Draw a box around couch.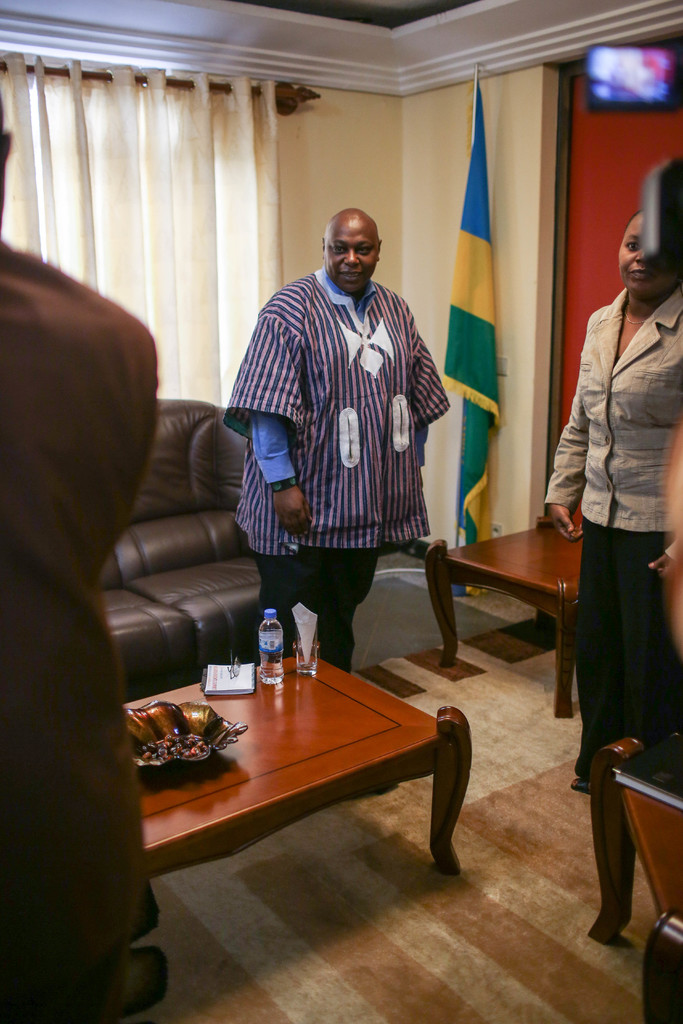
x1=64 y1=378 x2=295 y2=728.
